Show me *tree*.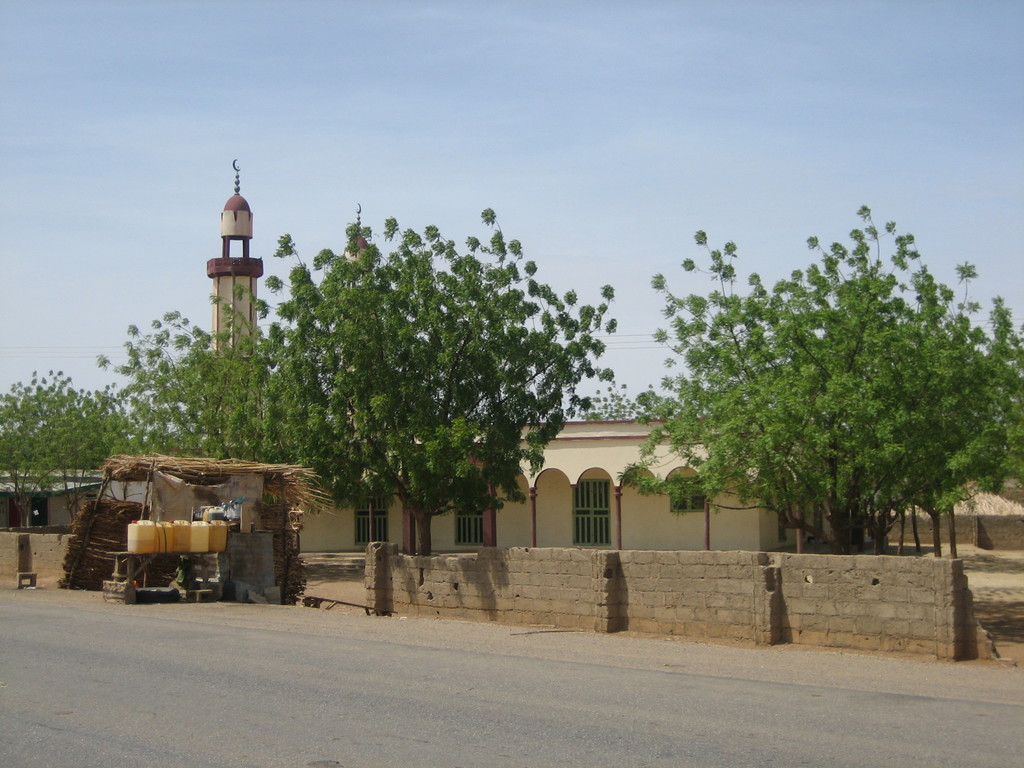
*tree* is here: [251, 202, 637, 569].
